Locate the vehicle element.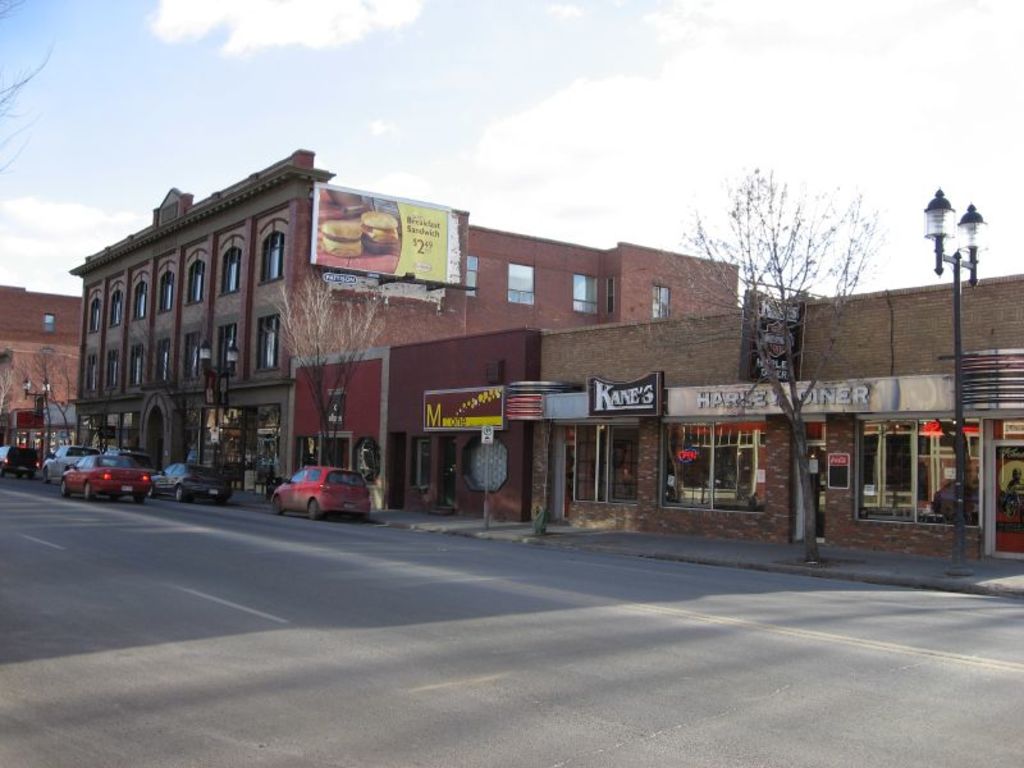
Element bbox: {"left": 0, "top": 444, "right": 44, "bottom": 481}.
